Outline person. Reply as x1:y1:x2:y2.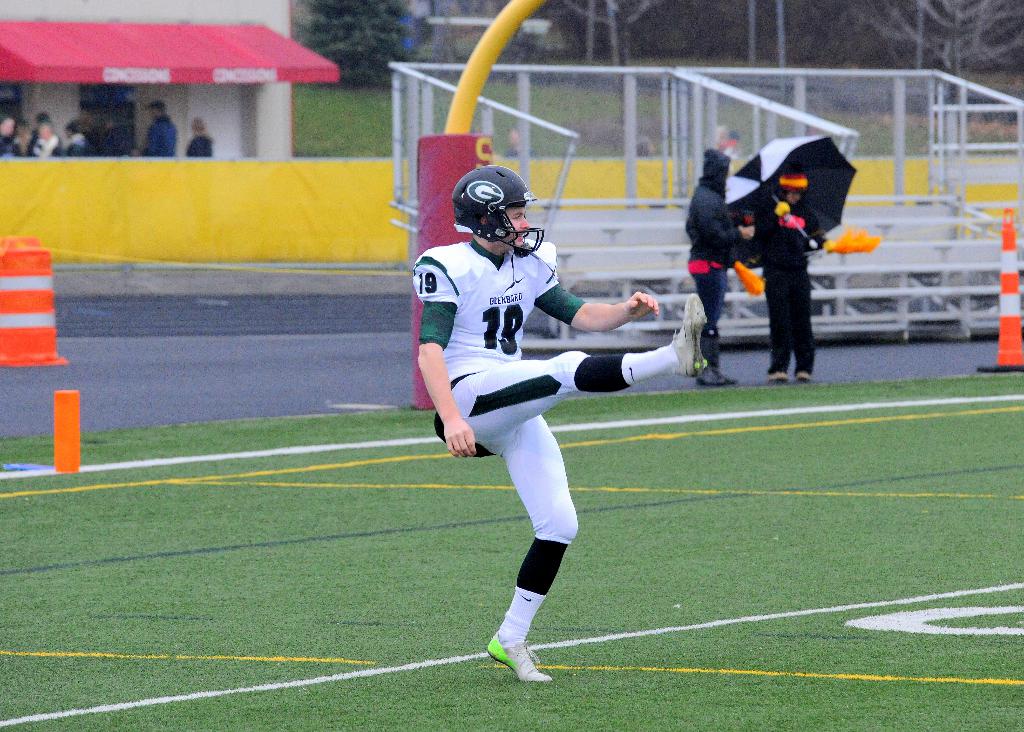
401:168:707:683.
